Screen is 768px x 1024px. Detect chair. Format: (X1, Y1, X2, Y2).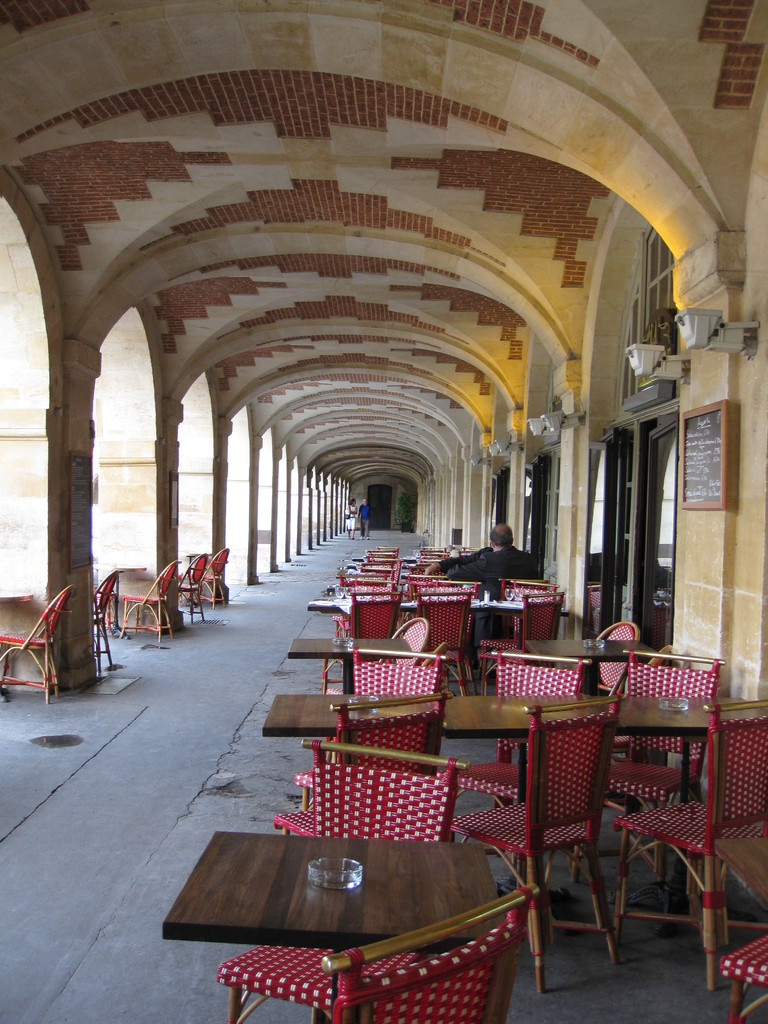
(179, 554, 205, 623).
